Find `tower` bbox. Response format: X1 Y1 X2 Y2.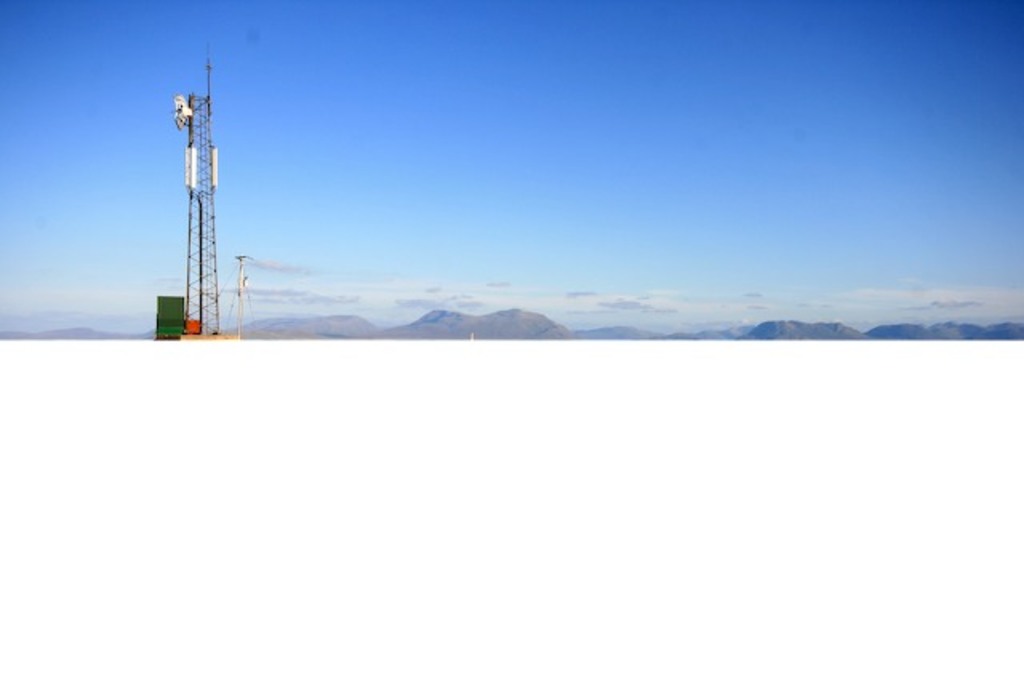
171 40 222 346.
